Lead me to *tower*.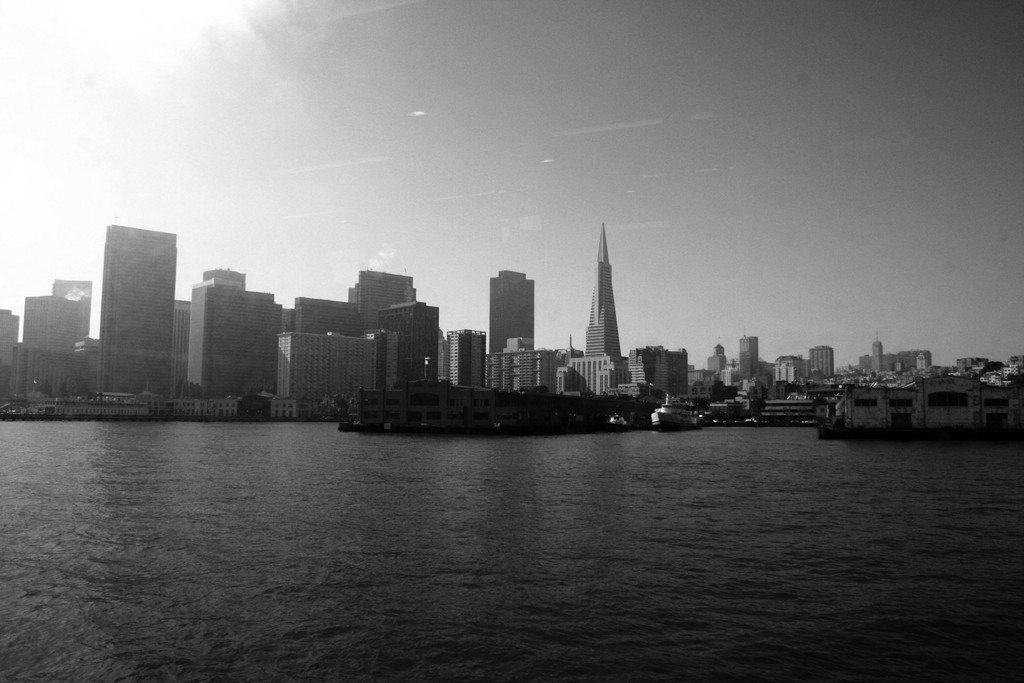
Lead to pyautogui.locateOnScreen(488, 270, 530, 359).
